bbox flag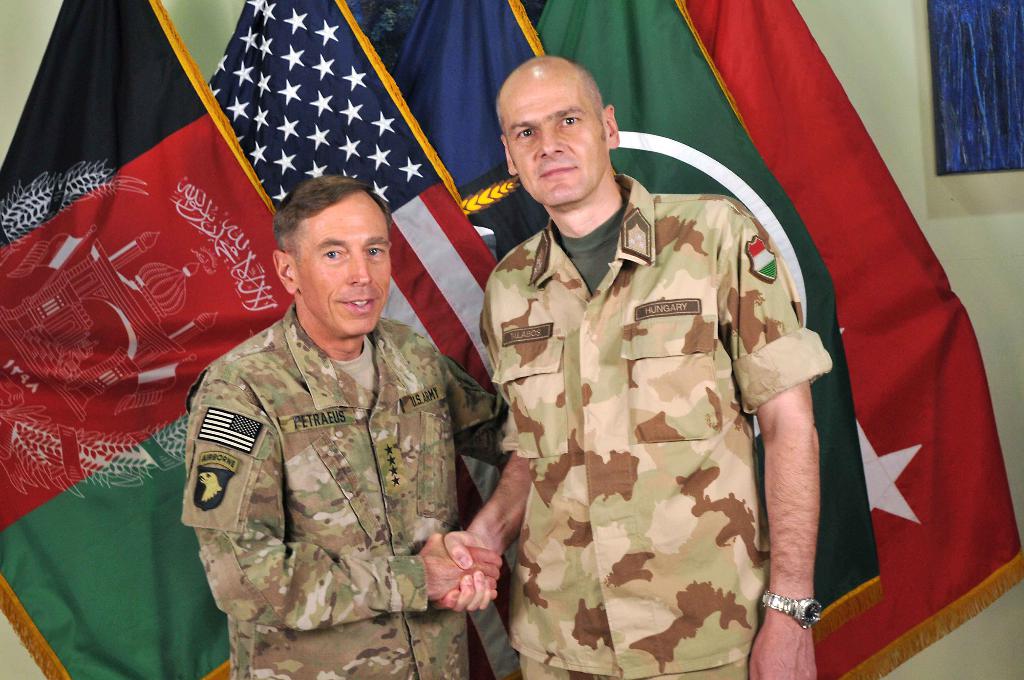
669, 0, 1021, 671
